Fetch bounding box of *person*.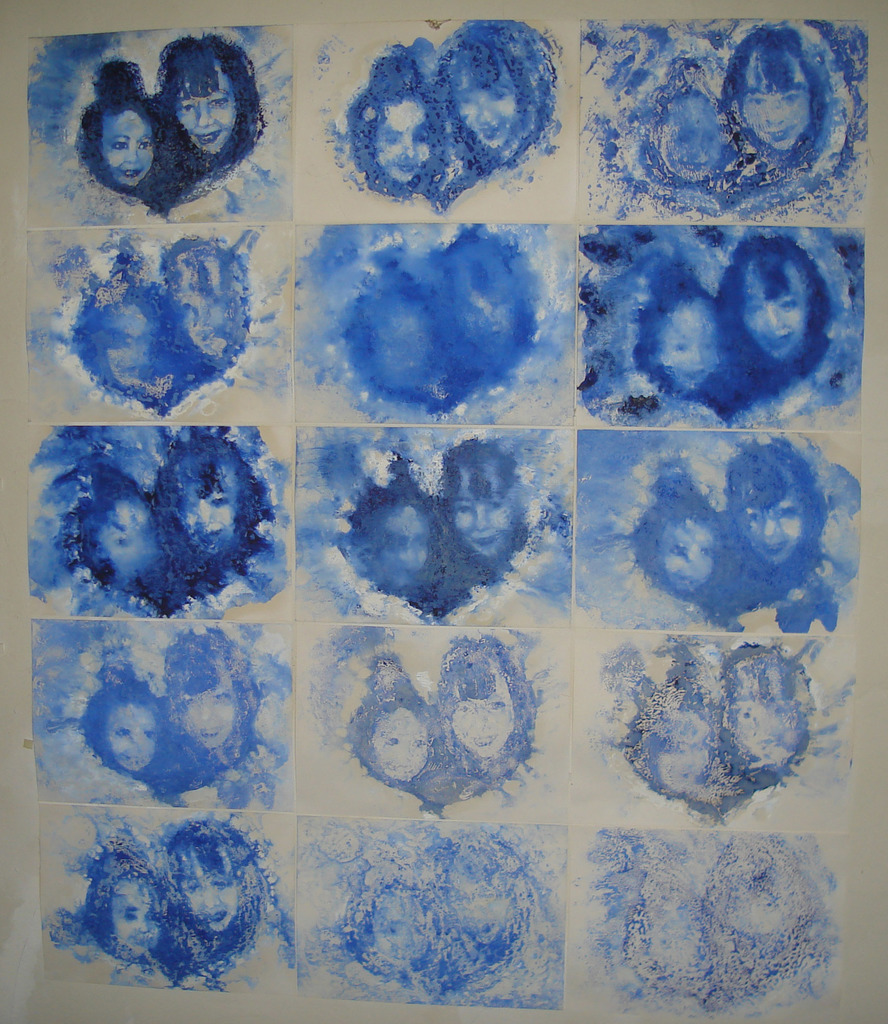
Bbox: [x1=631, y1=273, x2=727, y2=391].
